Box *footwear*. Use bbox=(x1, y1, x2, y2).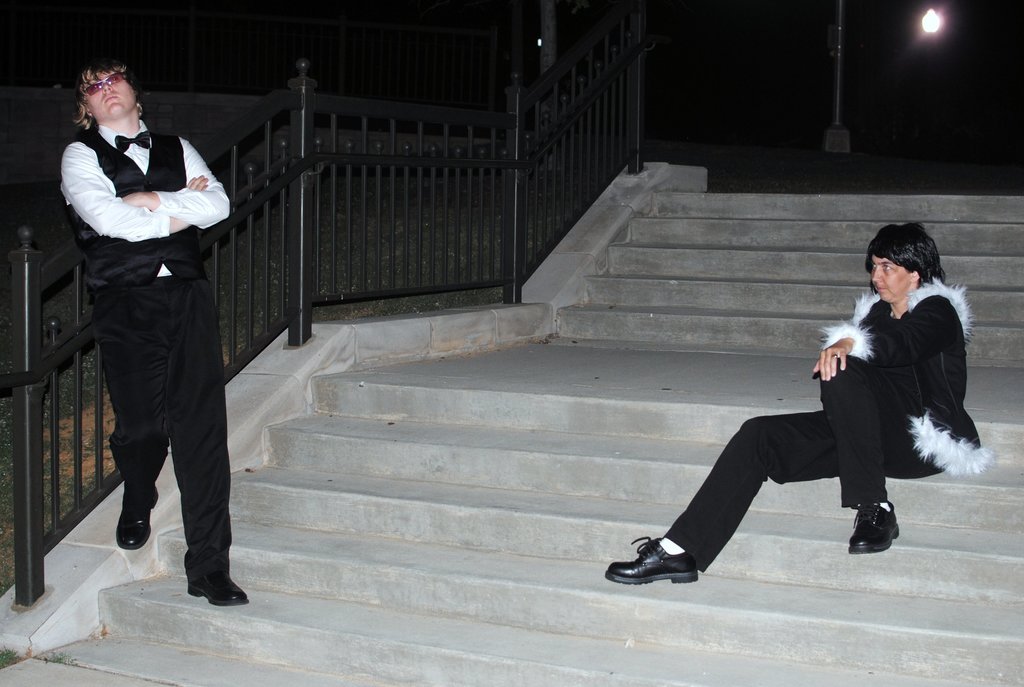
bbox=(116, 485, 171, 548).
